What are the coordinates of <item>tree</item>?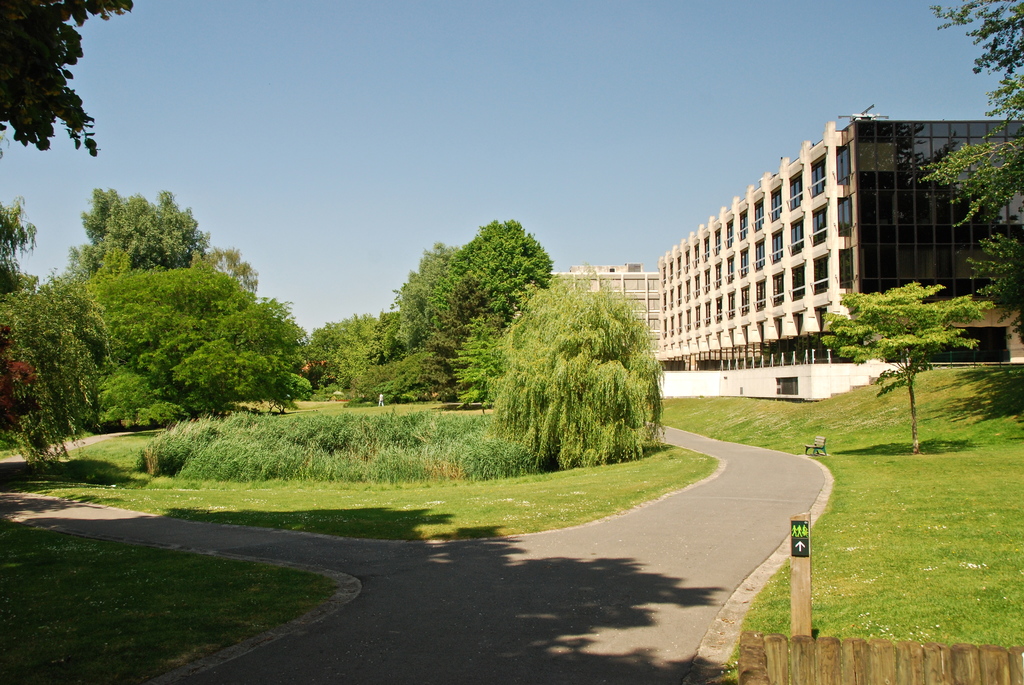
box(400, 240, 460, 348).
